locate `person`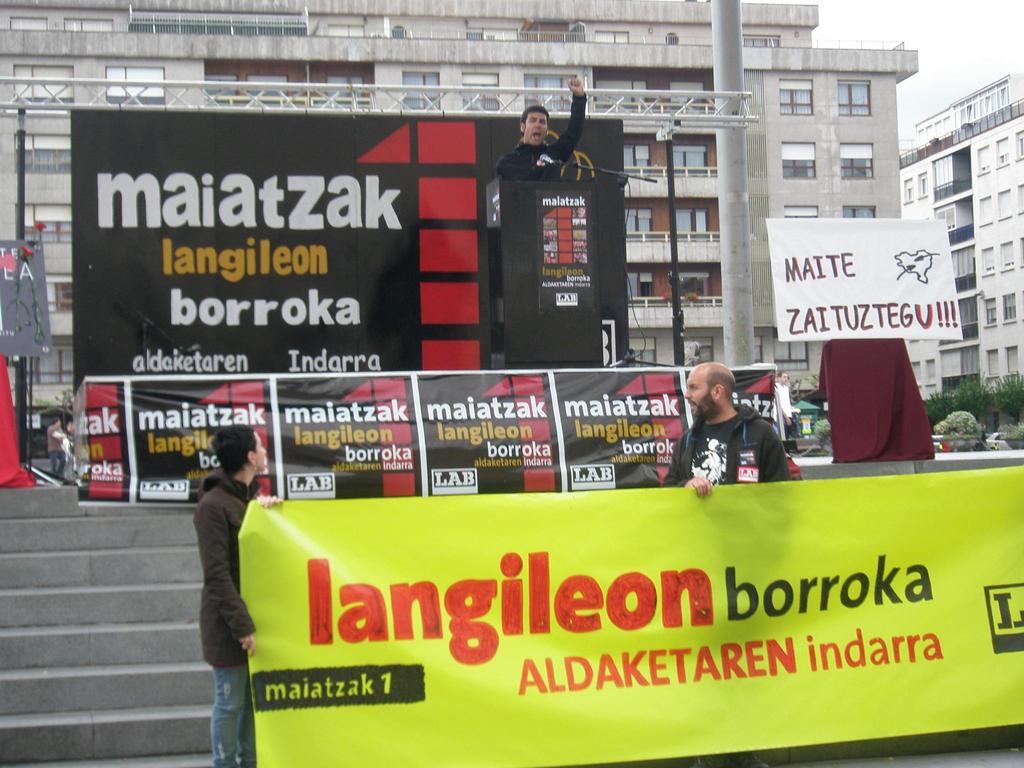
(left=38, top=416, right=67, bottom=484)
